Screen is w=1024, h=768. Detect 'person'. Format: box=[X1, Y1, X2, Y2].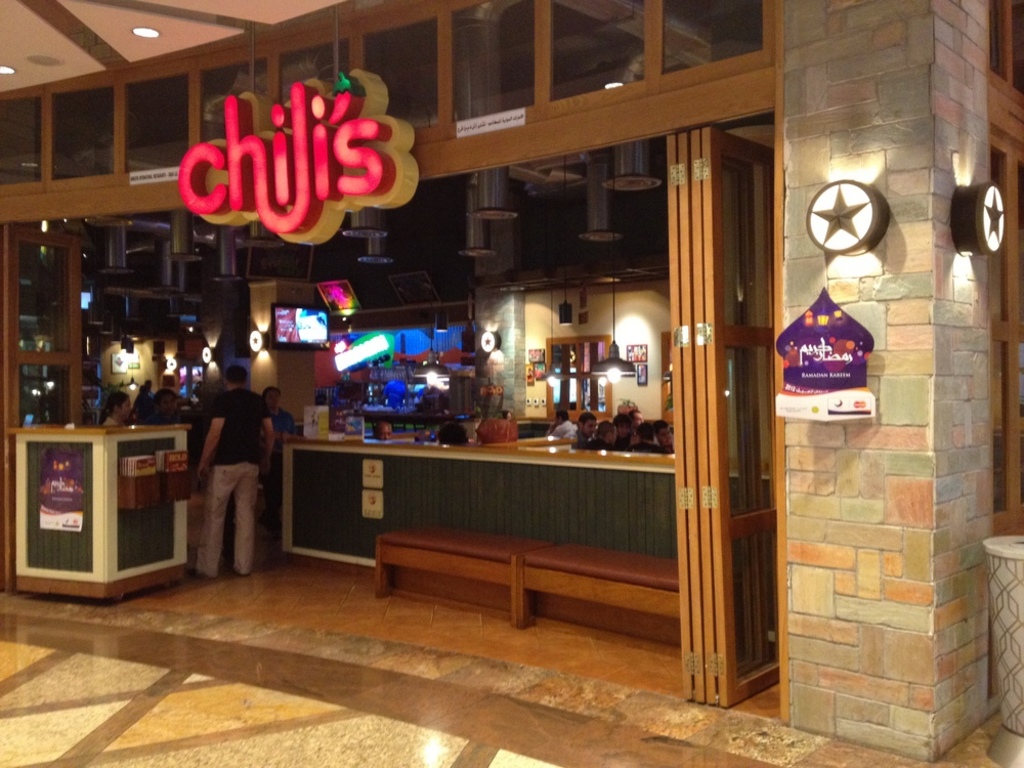
box=[630, 422, 653, 443].
